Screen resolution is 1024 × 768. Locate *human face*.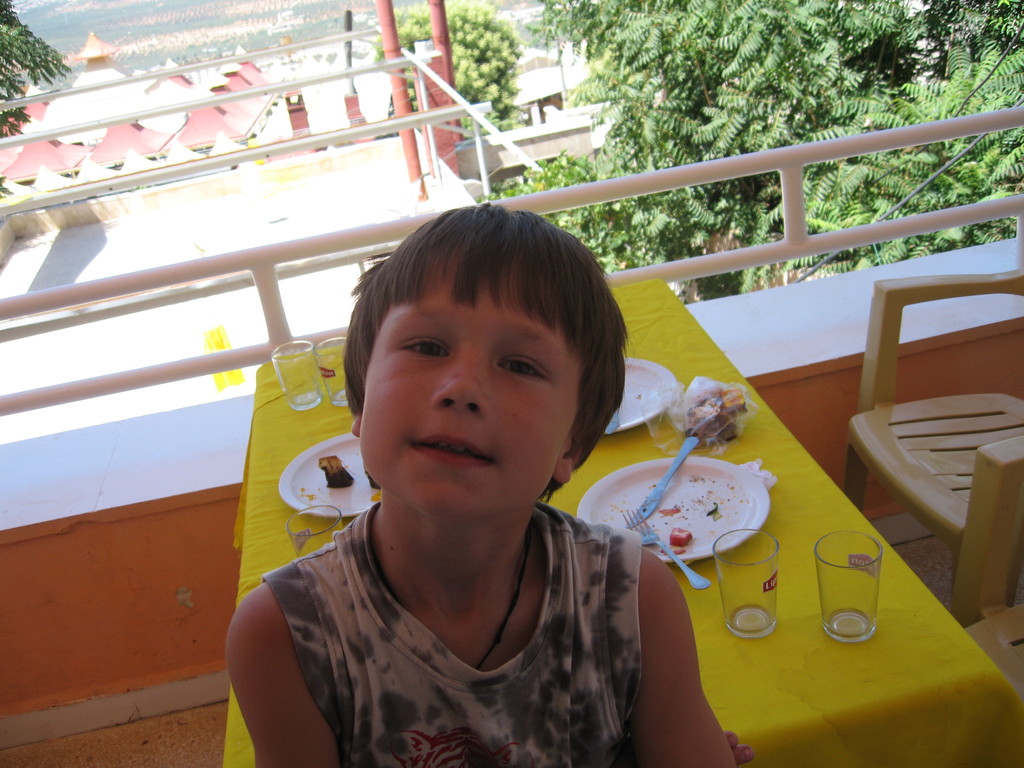
[359,234,587,523].
